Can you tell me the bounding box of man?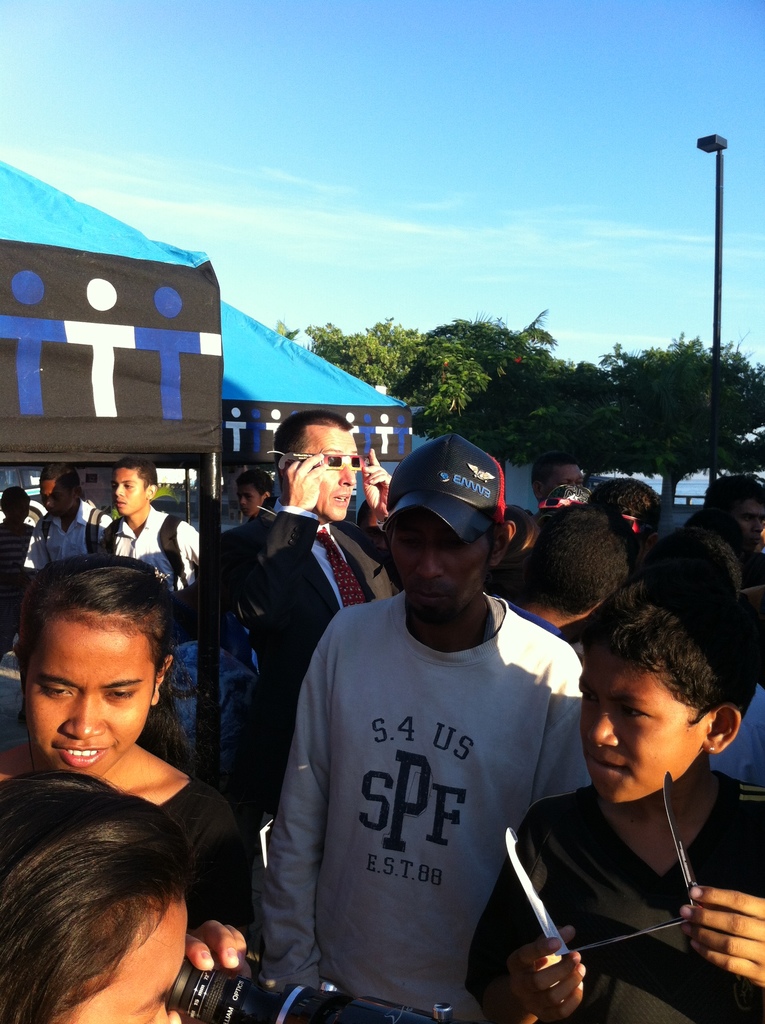
{"left": 247, "top": 422, "right": 610, "bottom": 1022}.
